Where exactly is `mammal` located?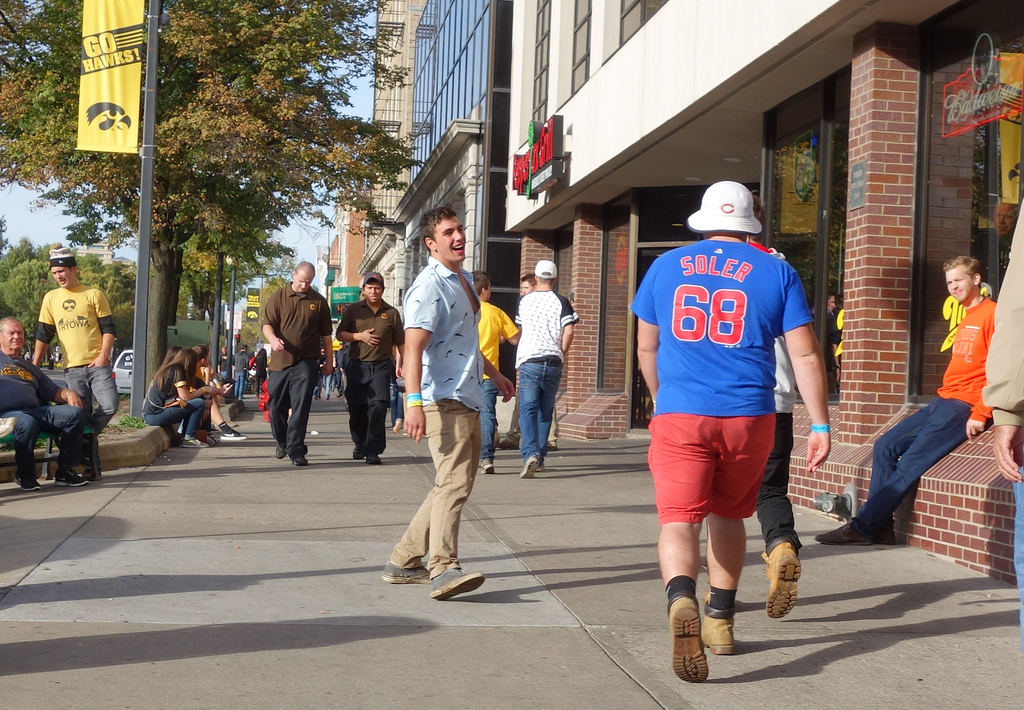
Its bounding box is left=515, top=264, right=580, bottom=481.
